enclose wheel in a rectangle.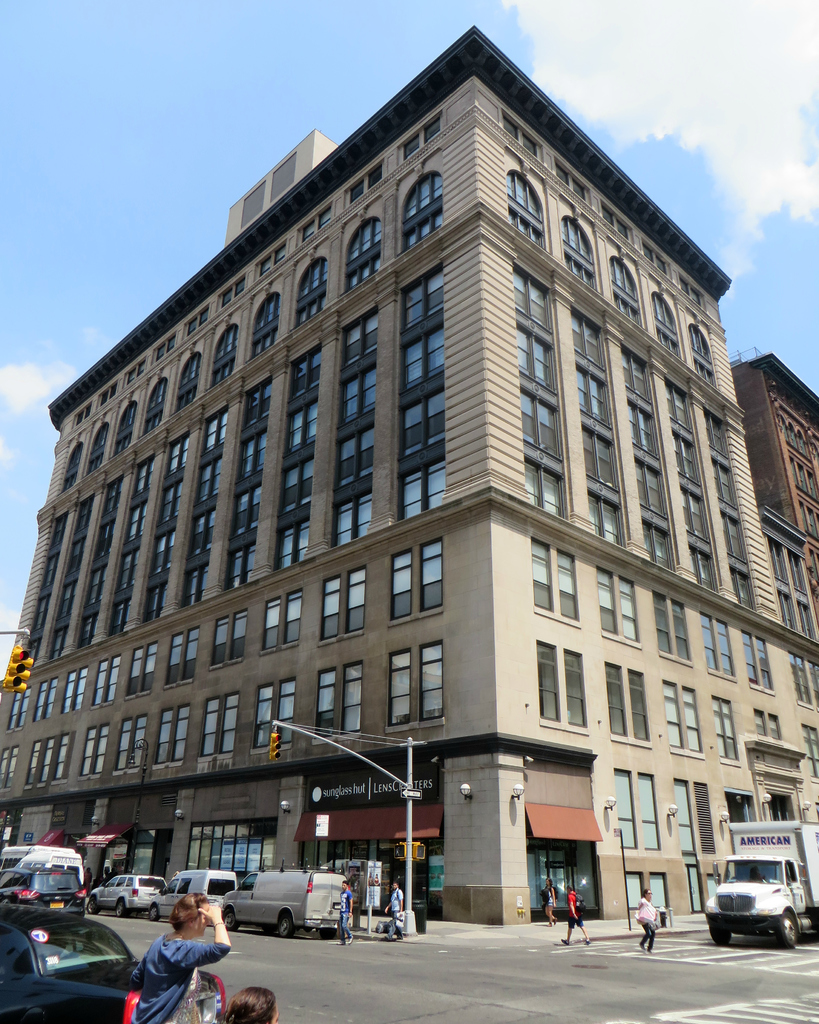
rect(708, 925, 731, 946).
